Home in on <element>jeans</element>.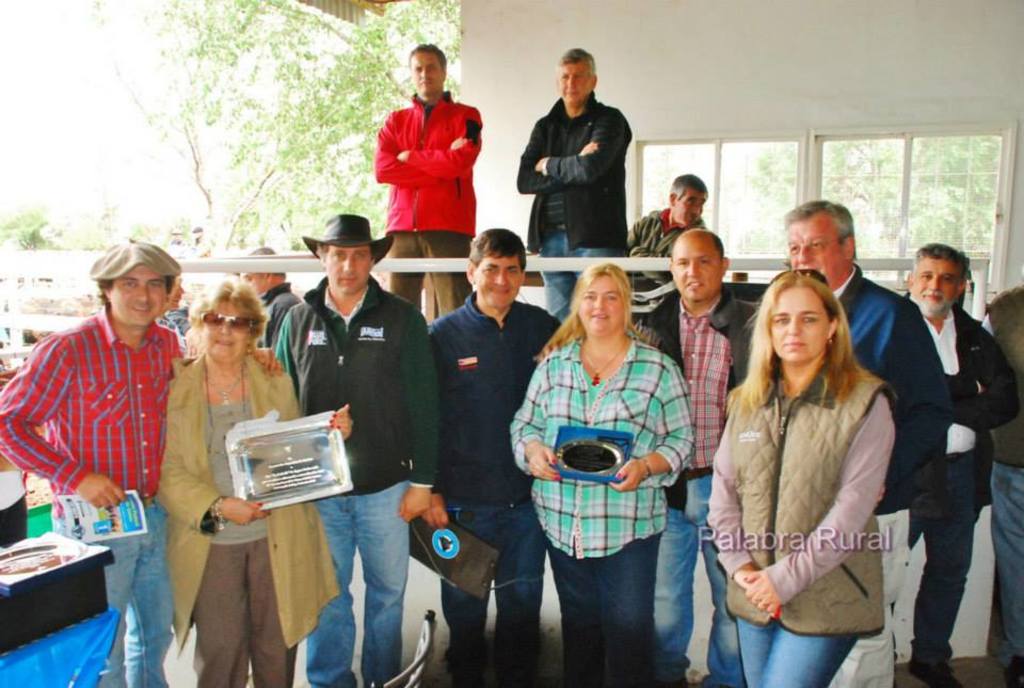
Homed in at [533,224,627,318].
